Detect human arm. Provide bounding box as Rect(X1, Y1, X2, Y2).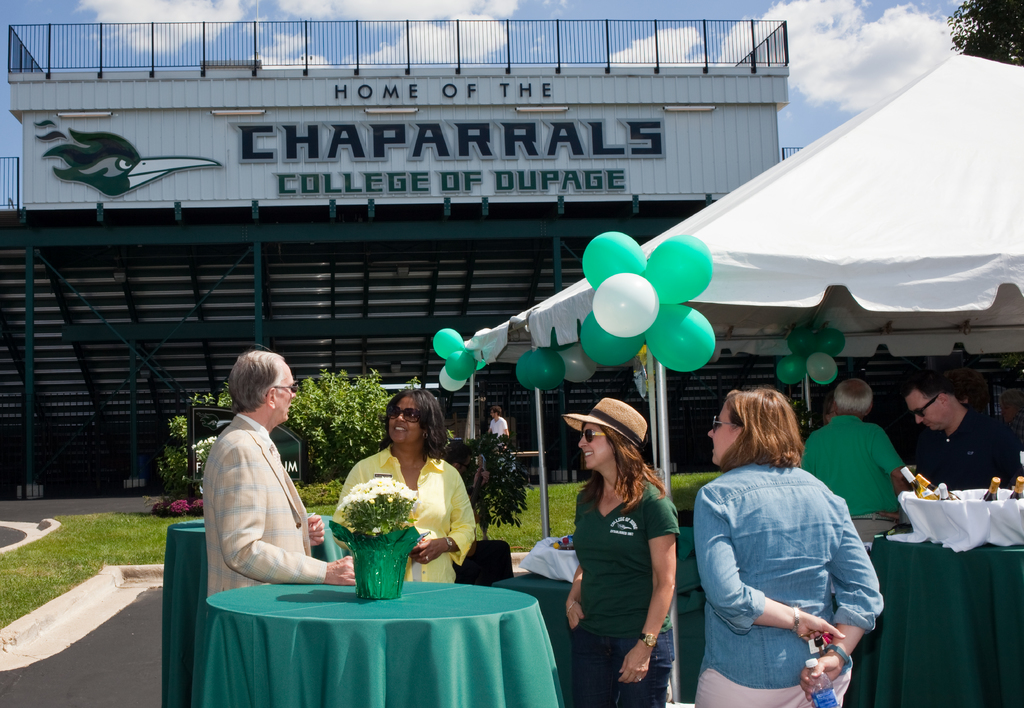
Rect(791, 506, 887, 700).
